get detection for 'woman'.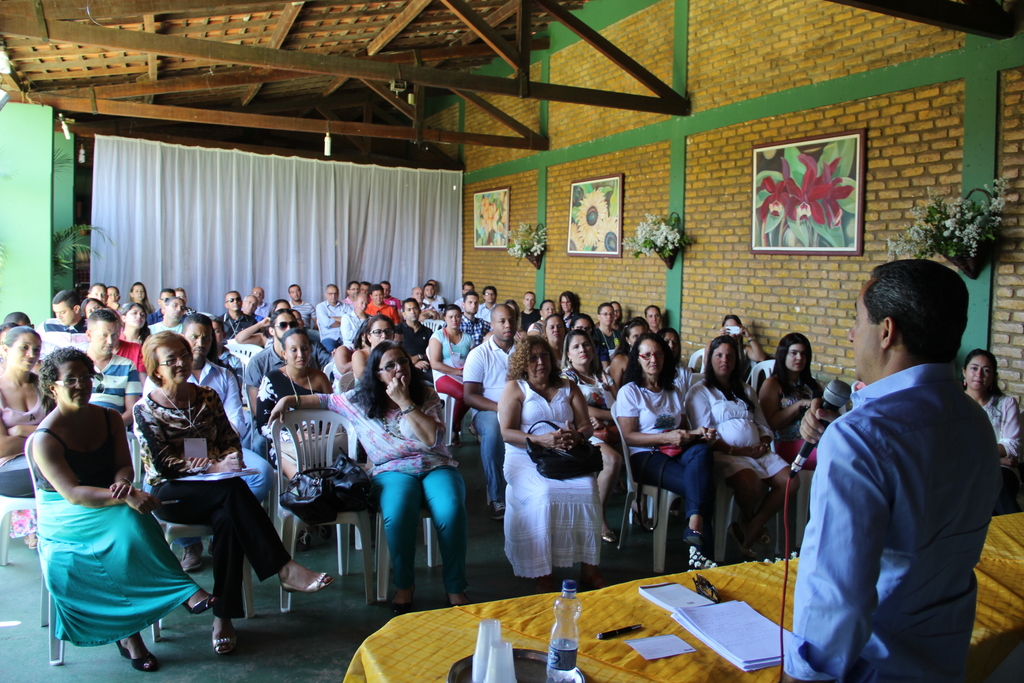
Detection: 21, 329, 180, 677.
